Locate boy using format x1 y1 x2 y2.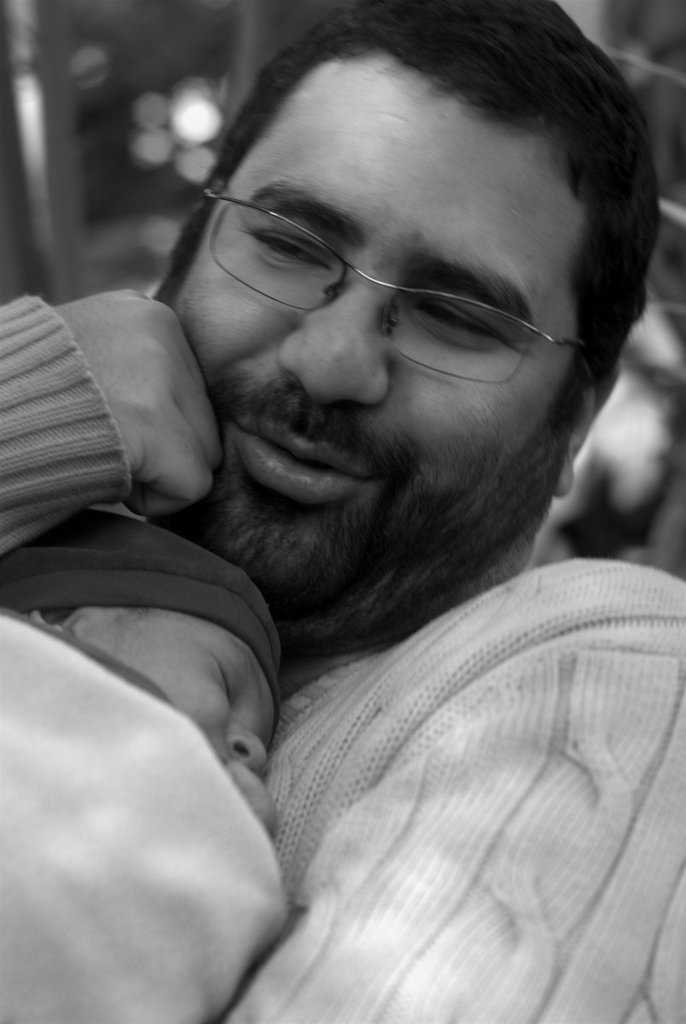
0 503 284 844.
